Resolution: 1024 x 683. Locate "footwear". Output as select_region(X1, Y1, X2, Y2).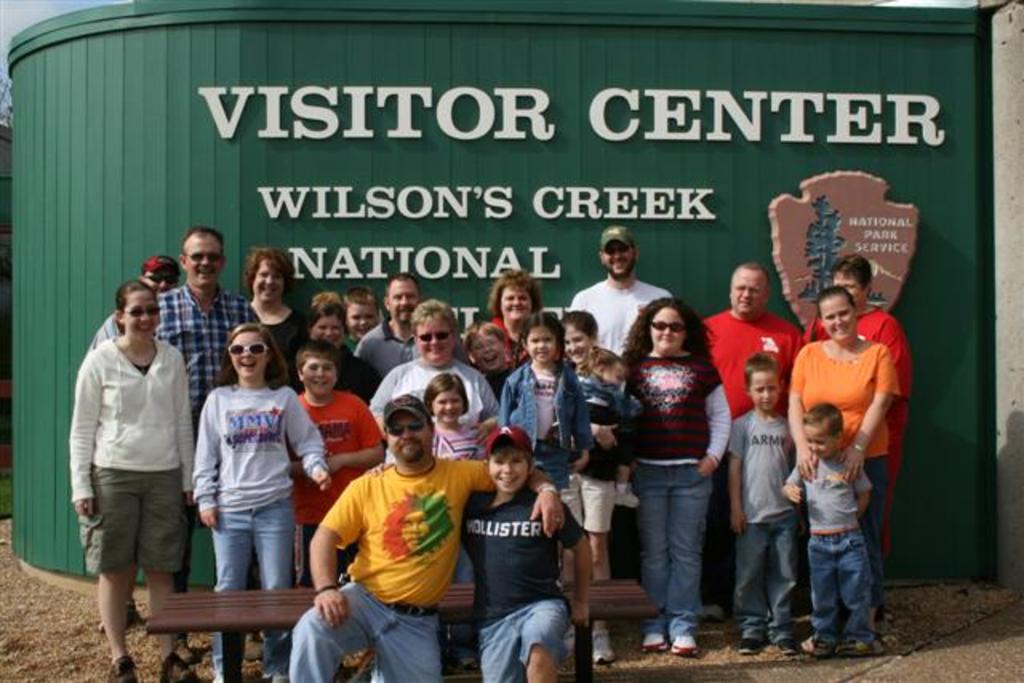
select_region(597, 637, 618, 665).
